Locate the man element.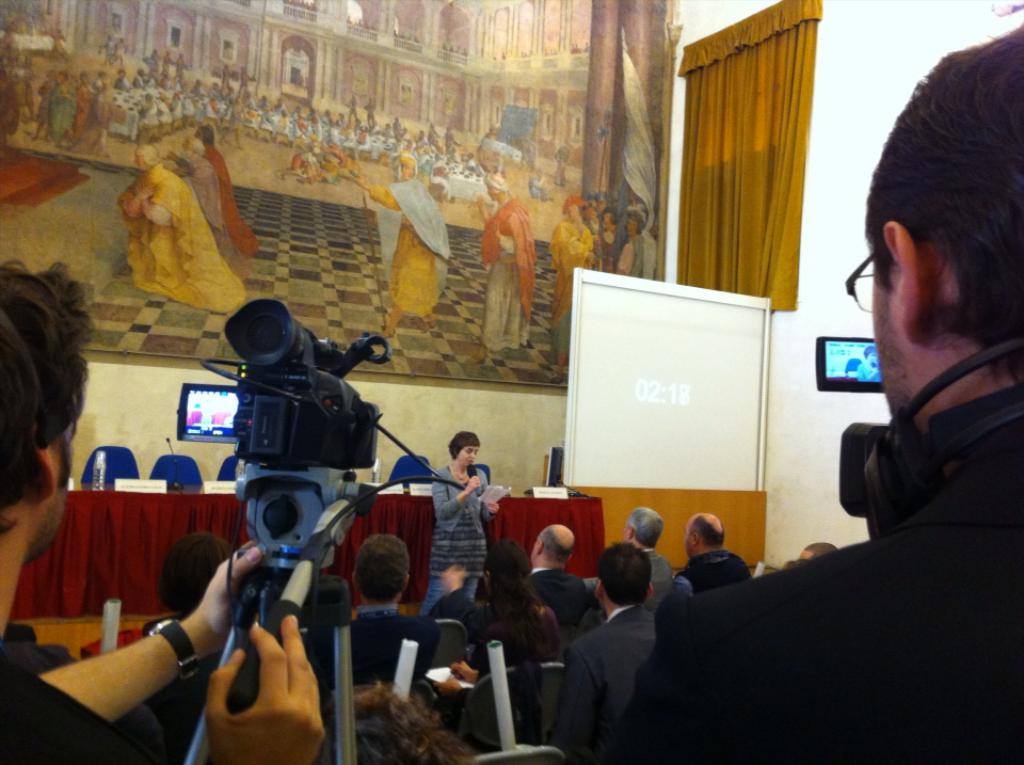
Element bbox: Rect(122, 139, 244, 313).
